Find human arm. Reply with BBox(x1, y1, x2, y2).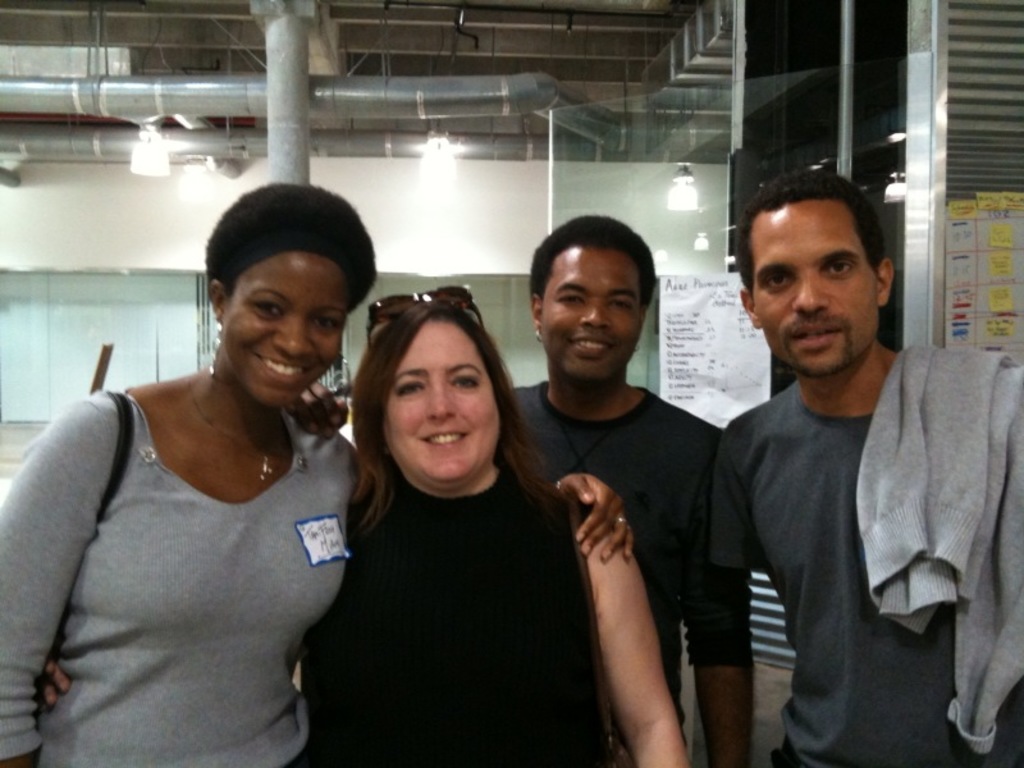
BBox(700, 421, 772, 767).
